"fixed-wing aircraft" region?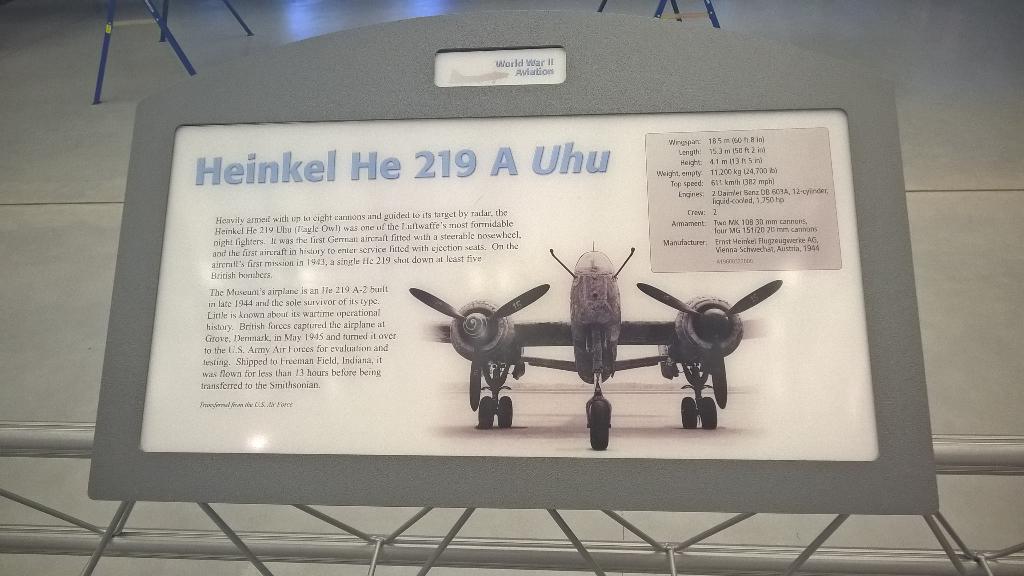
rect(416, 249, 779, 449)
